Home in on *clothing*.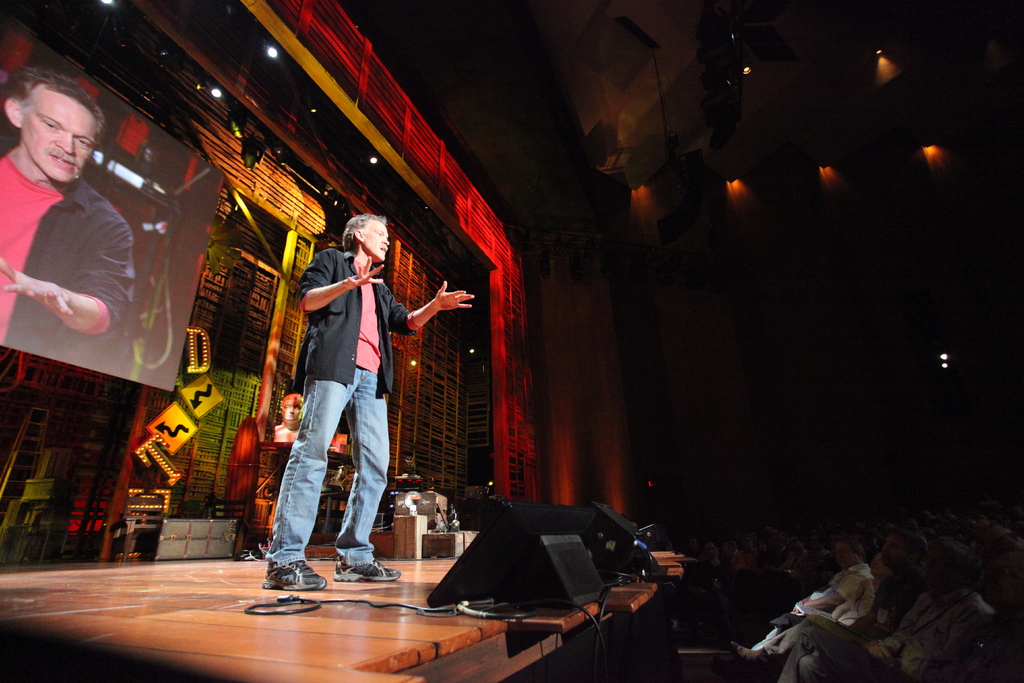
Homed in at crop(783, 591, 997, 682).
